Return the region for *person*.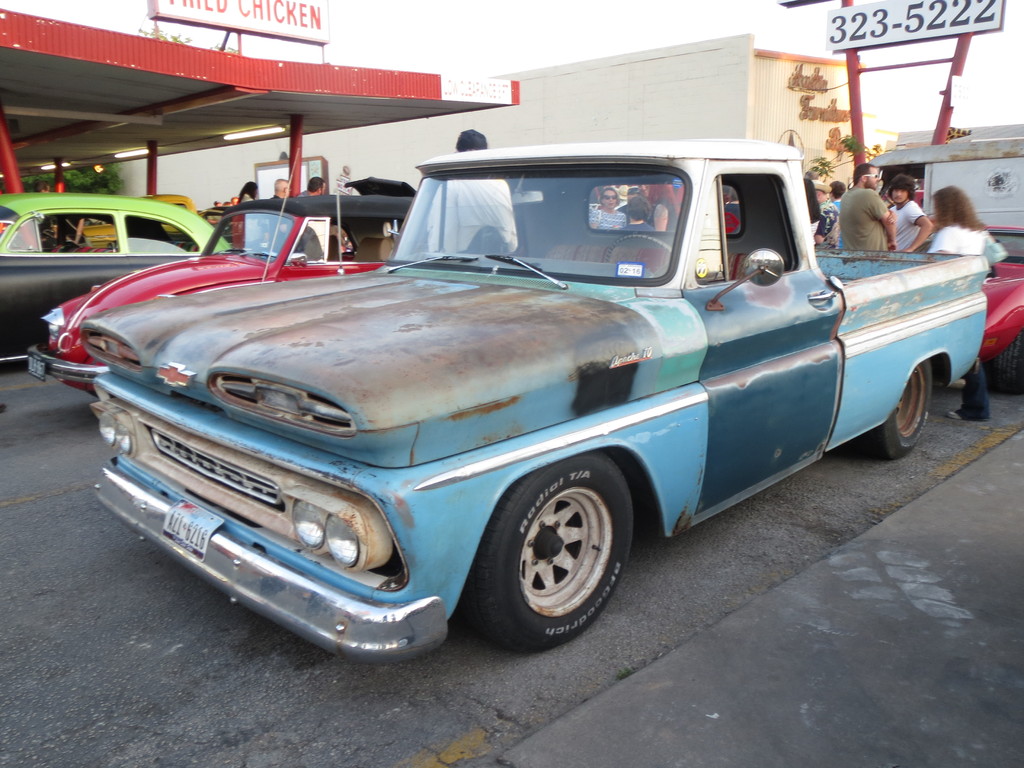
region(929, 182, 1009, 269).
